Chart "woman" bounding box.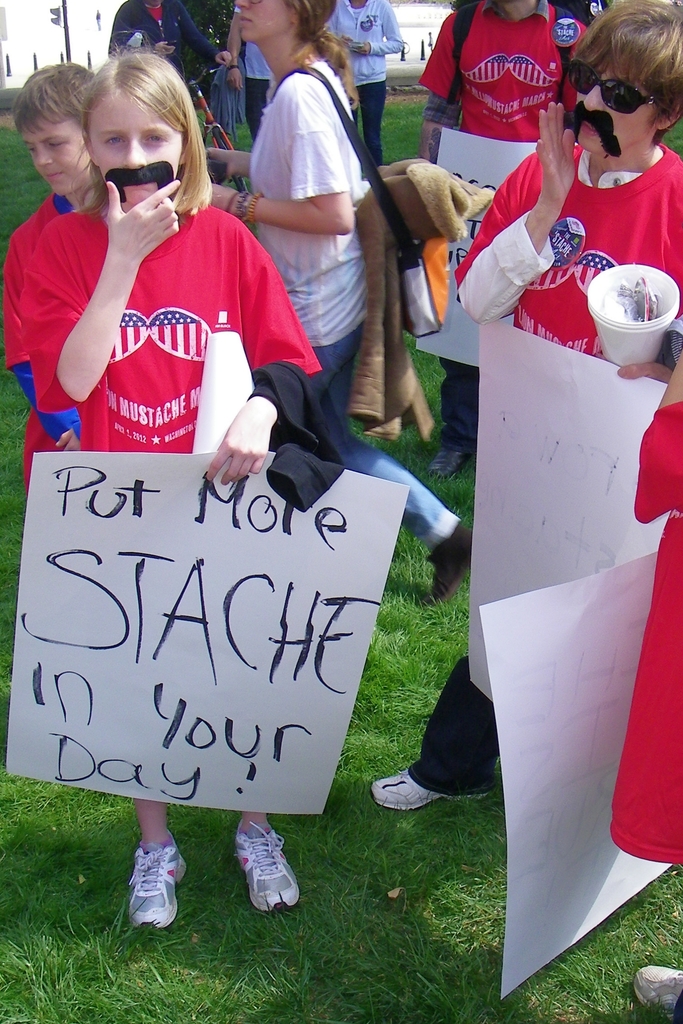
Charted: box(208, 0, 474, 600).
